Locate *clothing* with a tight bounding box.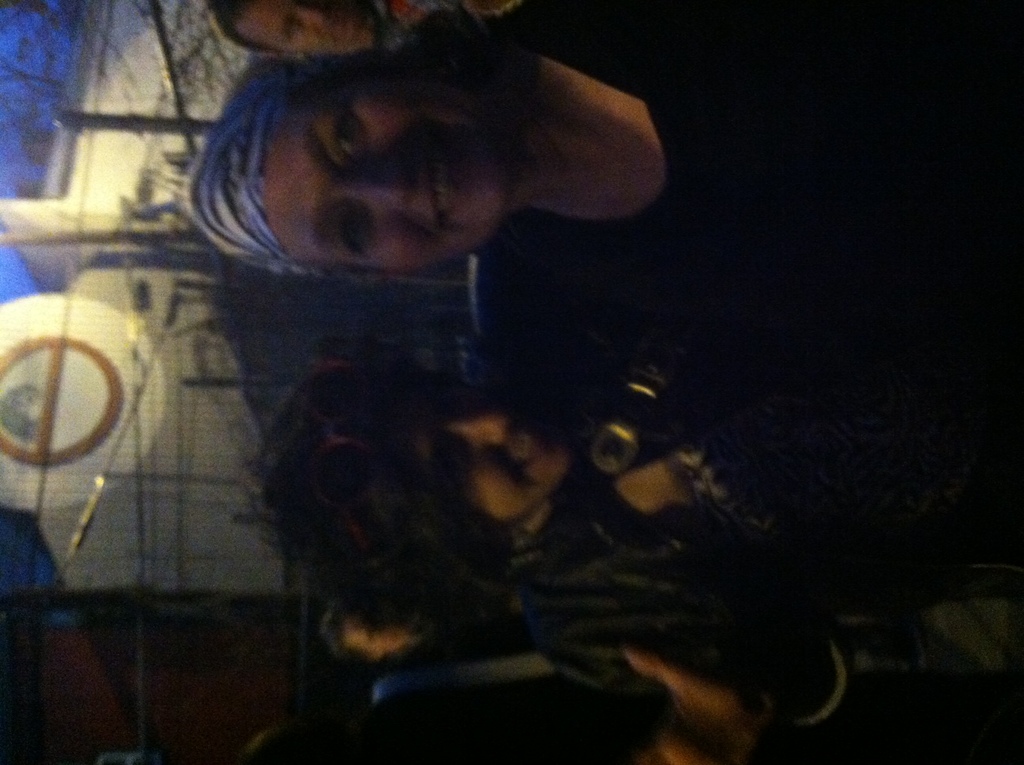
l=370, t=0, r=517, b=53.
